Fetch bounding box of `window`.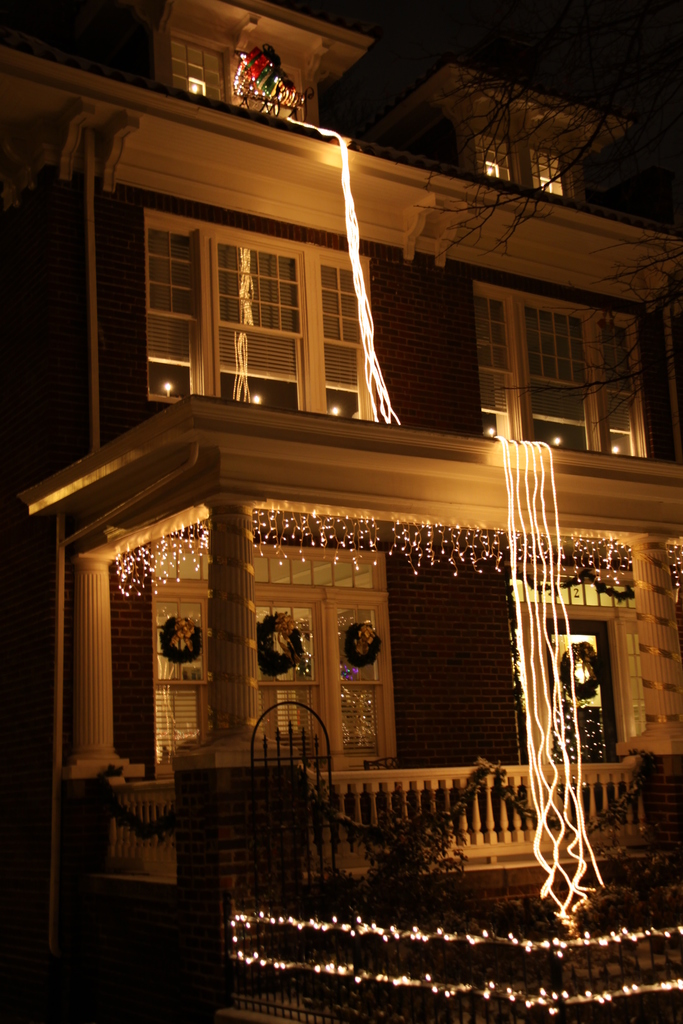
Bbox: <region>472, 275, 648, 456</region>.
